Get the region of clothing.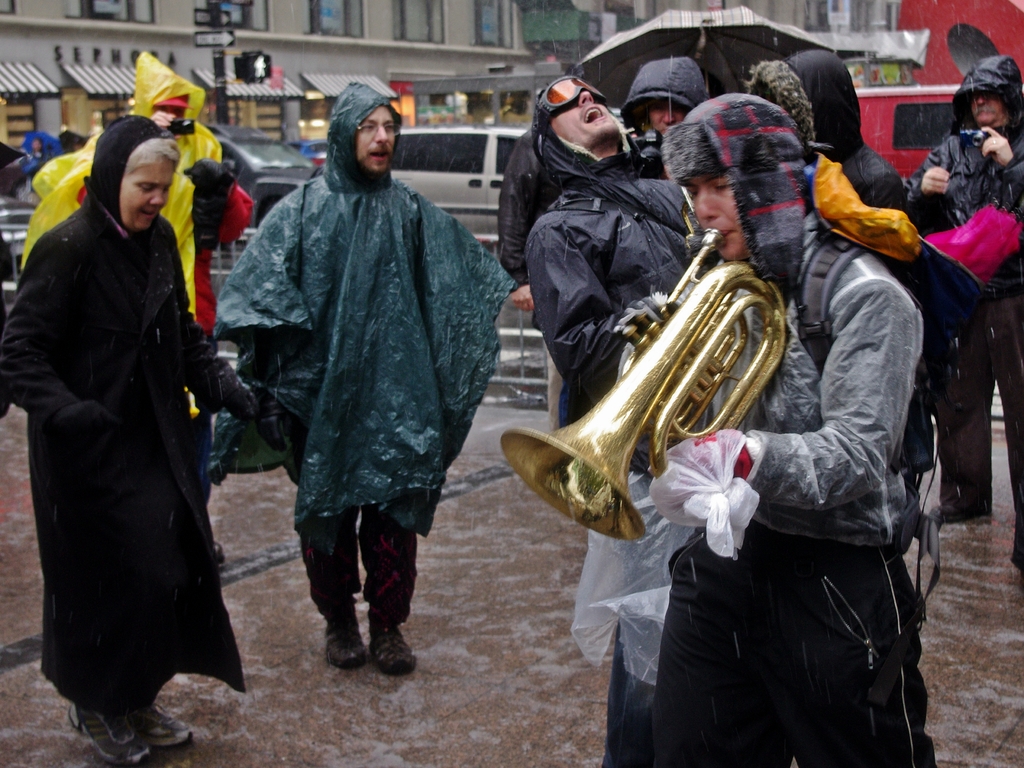
{"x1": 498, "y1": 54, "x2": 1023, "y2": 760}.
